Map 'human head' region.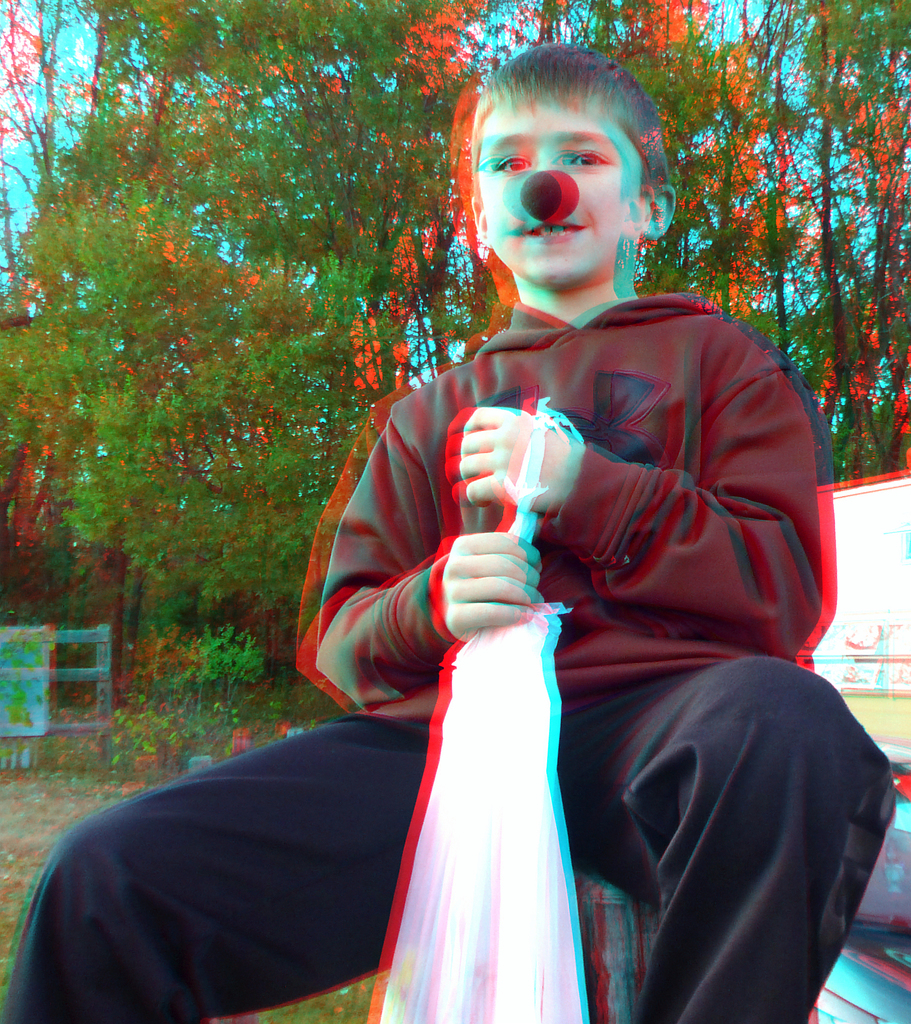
Mapped to [444, 42, 677, 317].
